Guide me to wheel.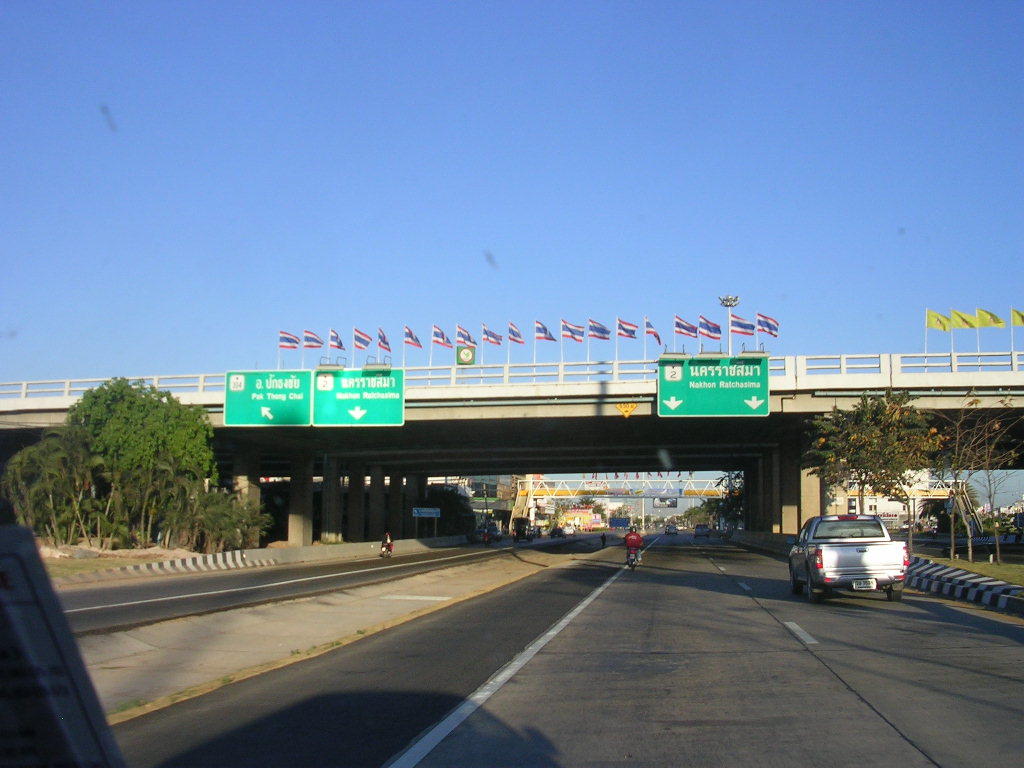
Guidance: <region>807, 571, 831, 600</region>.
